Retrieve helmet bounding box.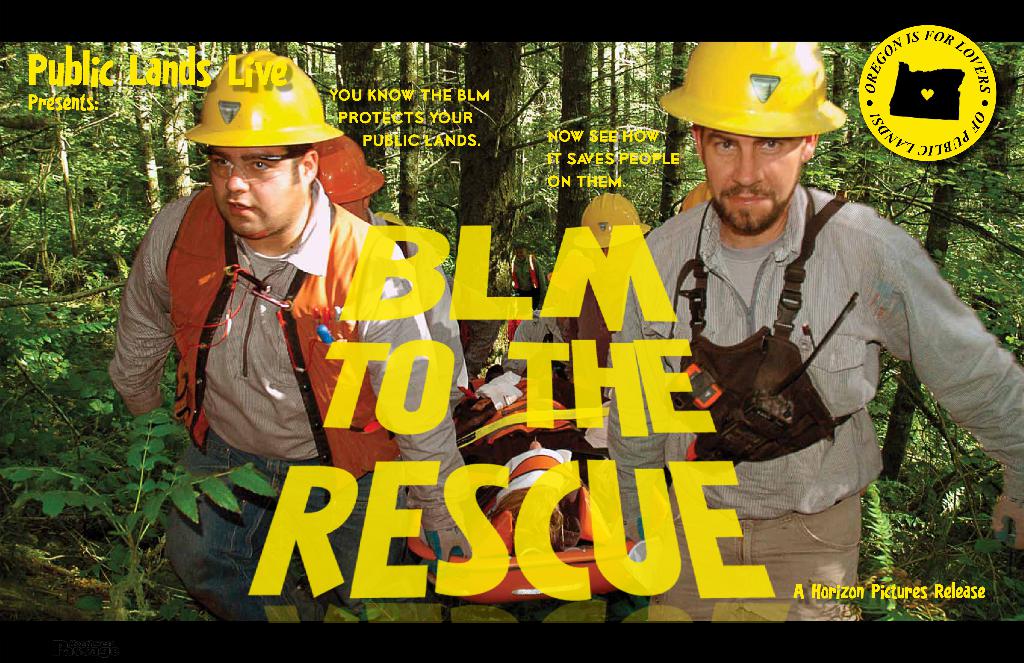
Bounding box: bbox(308, 133, 385, 204).
